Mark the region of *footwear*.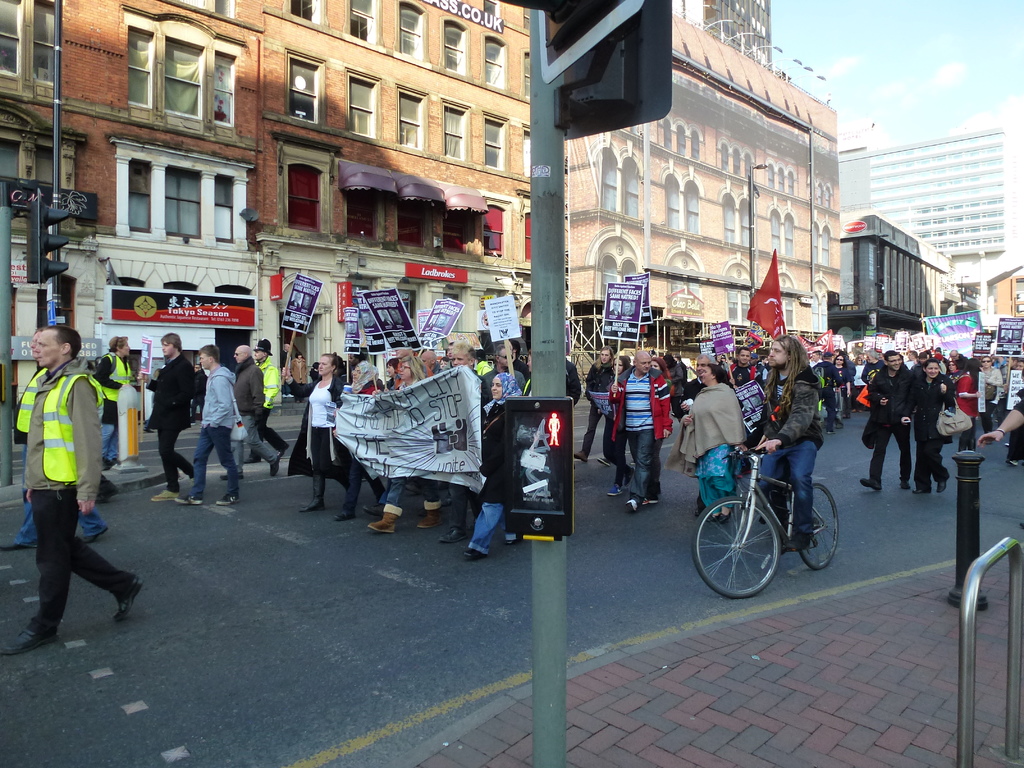
Region: 328,506,351,517.
